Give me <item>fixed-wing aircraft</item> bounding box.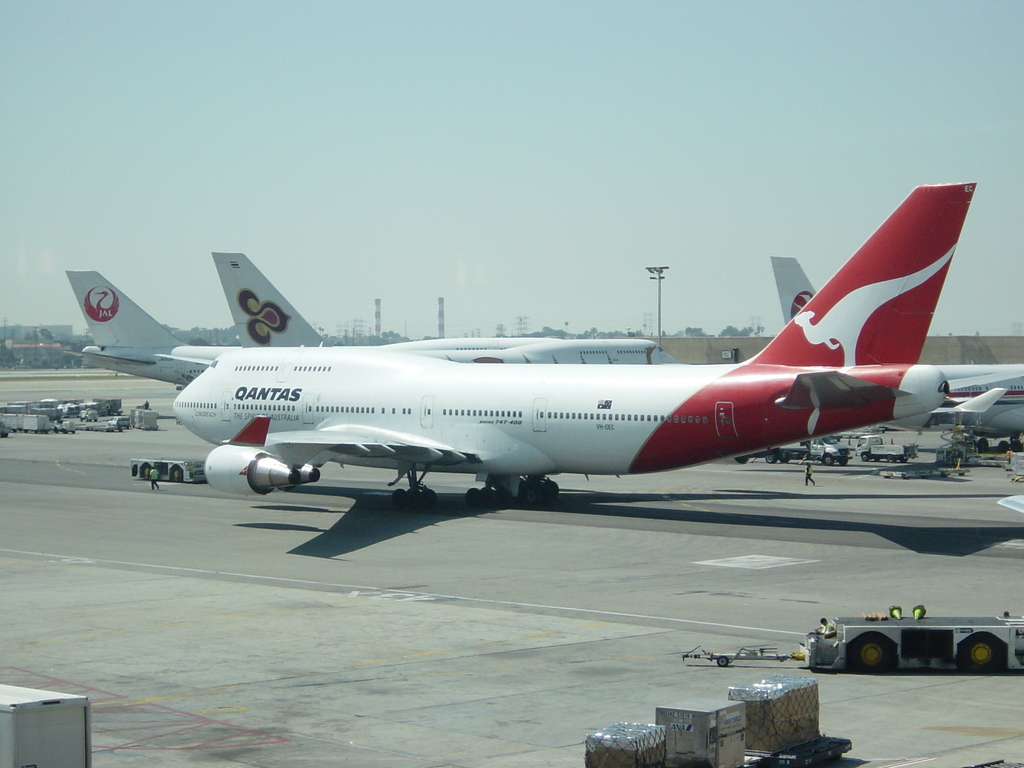
locate(63, 265, 682, 391).
